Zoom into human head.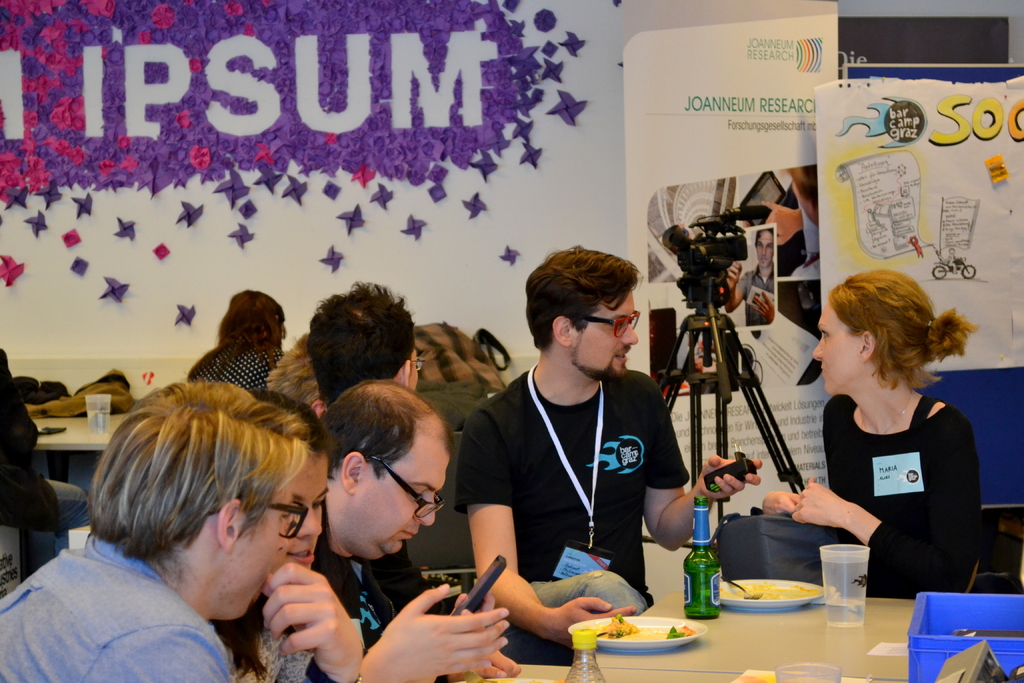
Zoom target: detection(310, 274, 428, 408).
